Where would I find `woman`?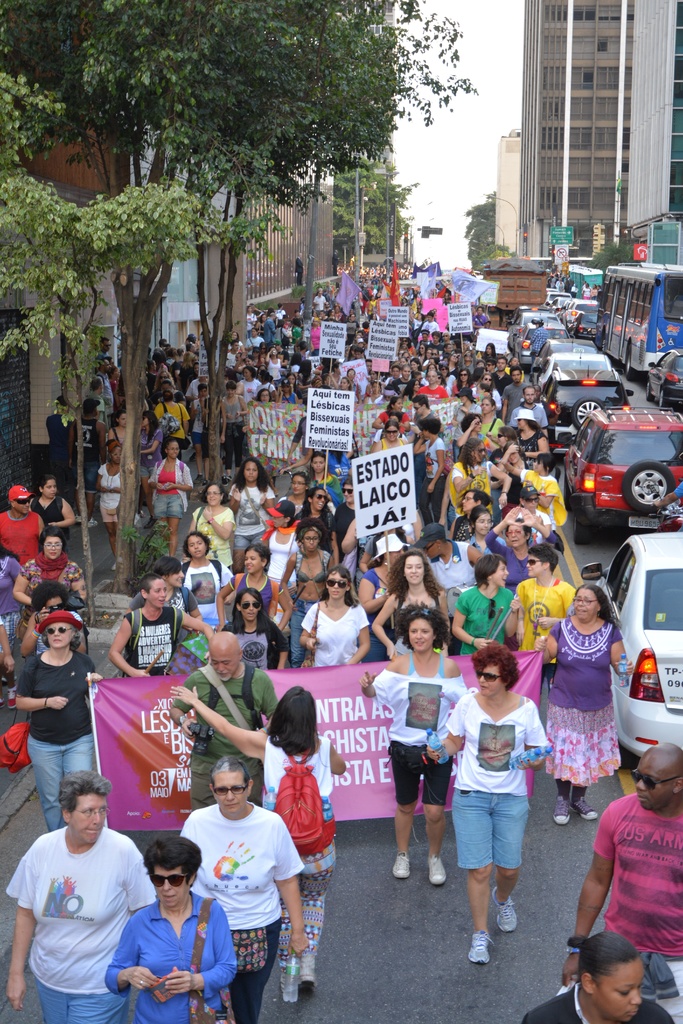
At {"x1": 361, "y1": 530, "x2": 413, "y2": 654}.
